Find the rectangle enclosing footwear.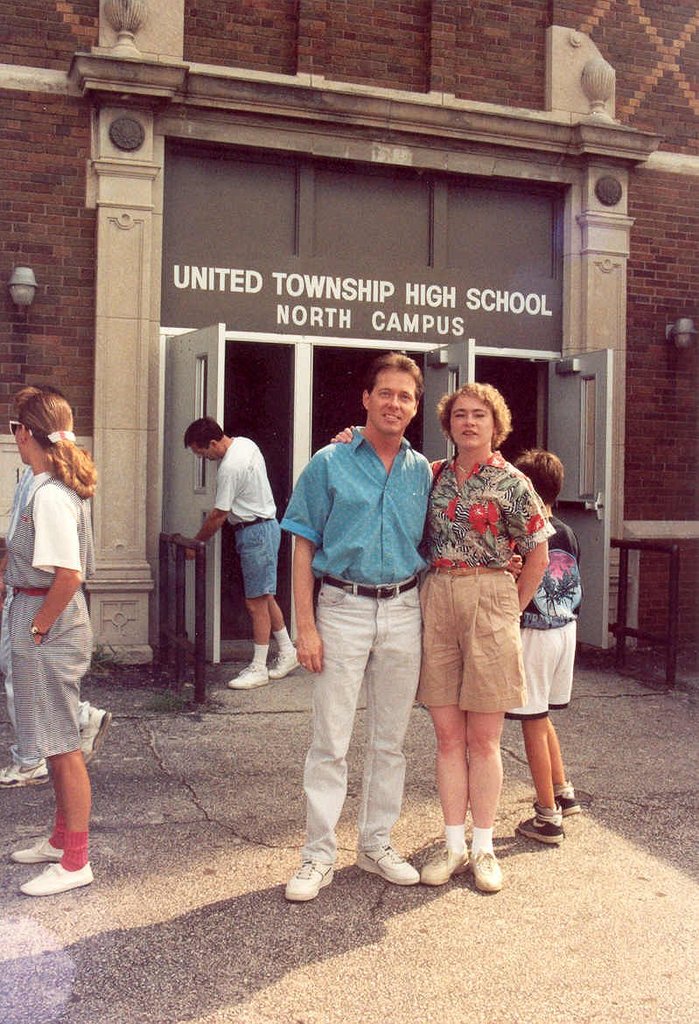
box=[80, 707, 113, 761].
